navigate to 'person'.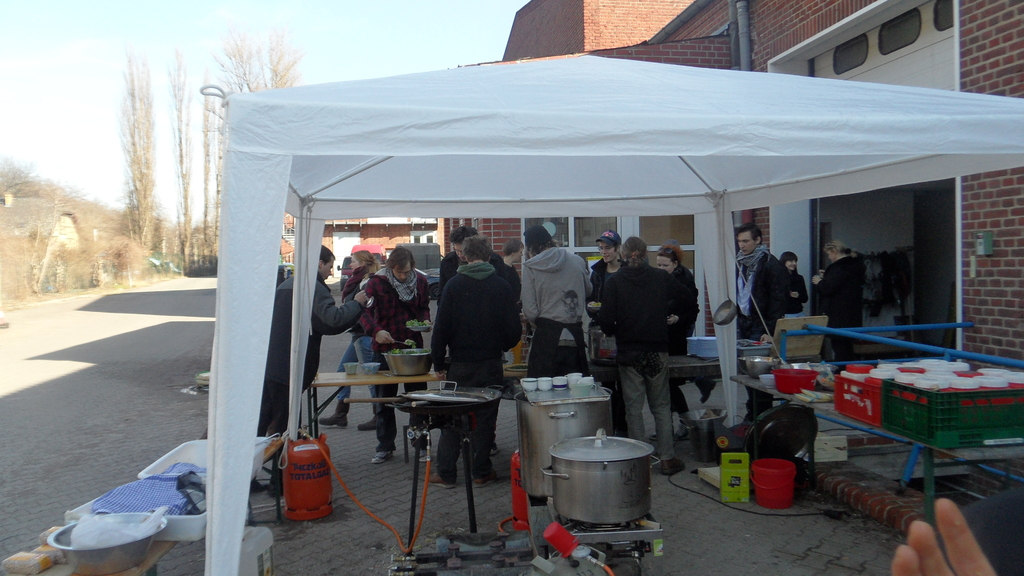
Navigation target: left=716, top=225, right=808, bottom=423.
